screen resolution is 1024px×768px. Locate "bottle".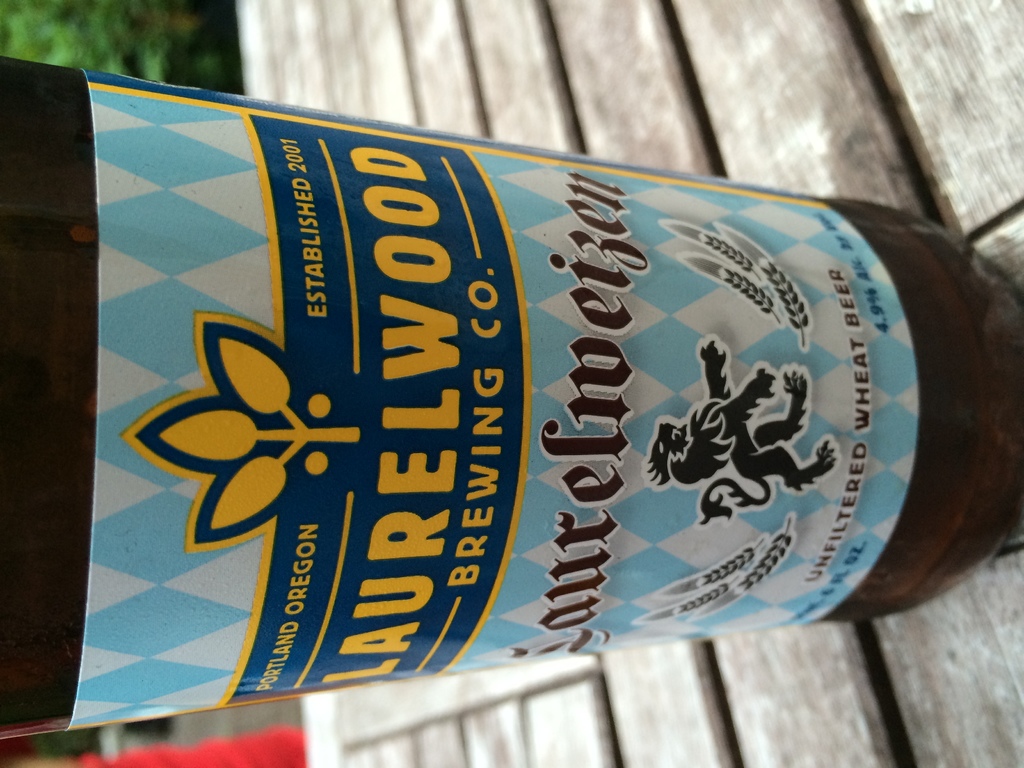
[0, 55, 1023, 744].
